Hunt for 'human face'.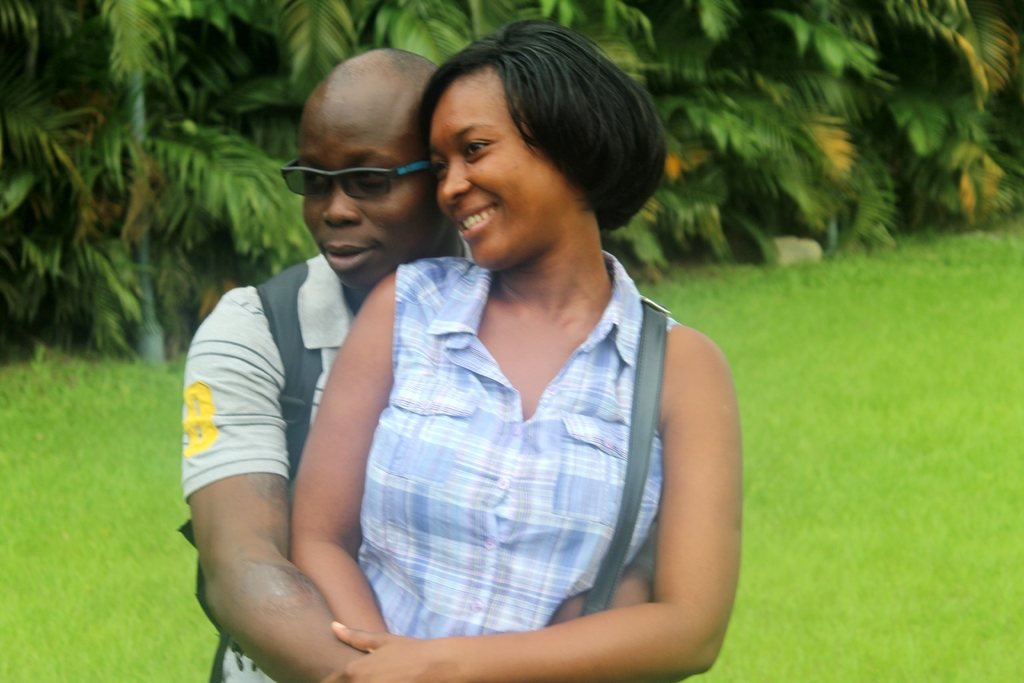
Hunted down at pyautogui.locateOnScreen(294, 105, 434, 292).
